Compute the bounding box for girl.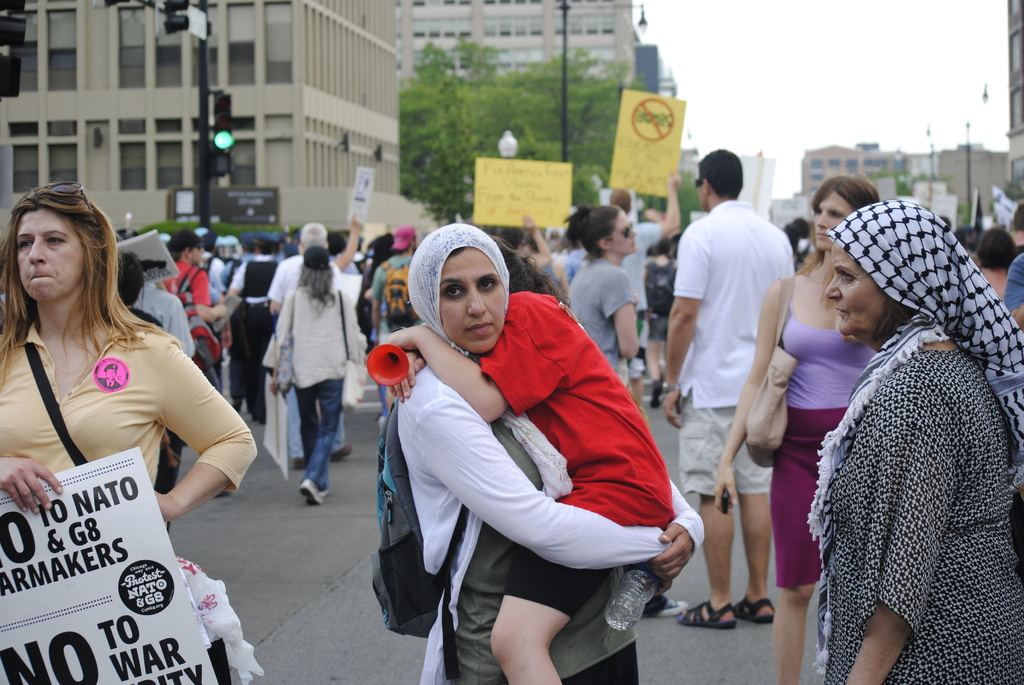
<bbox>559, 205, 658, 391</bbox>.
